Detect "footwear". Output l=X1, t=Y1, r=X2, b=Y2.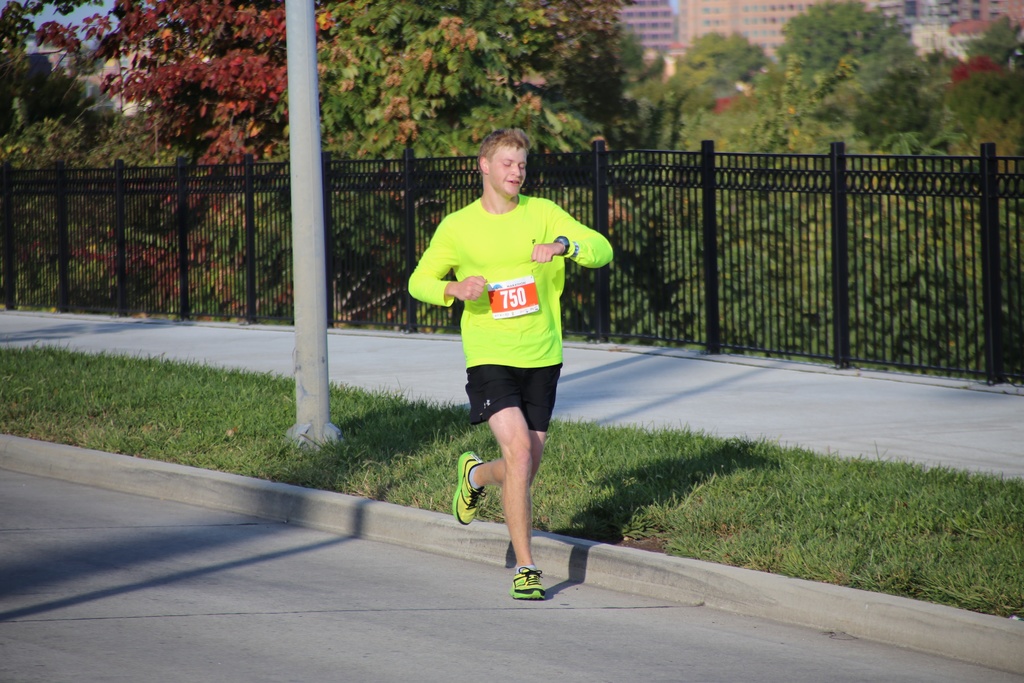
l=499, t=552, r=557, b=615.
